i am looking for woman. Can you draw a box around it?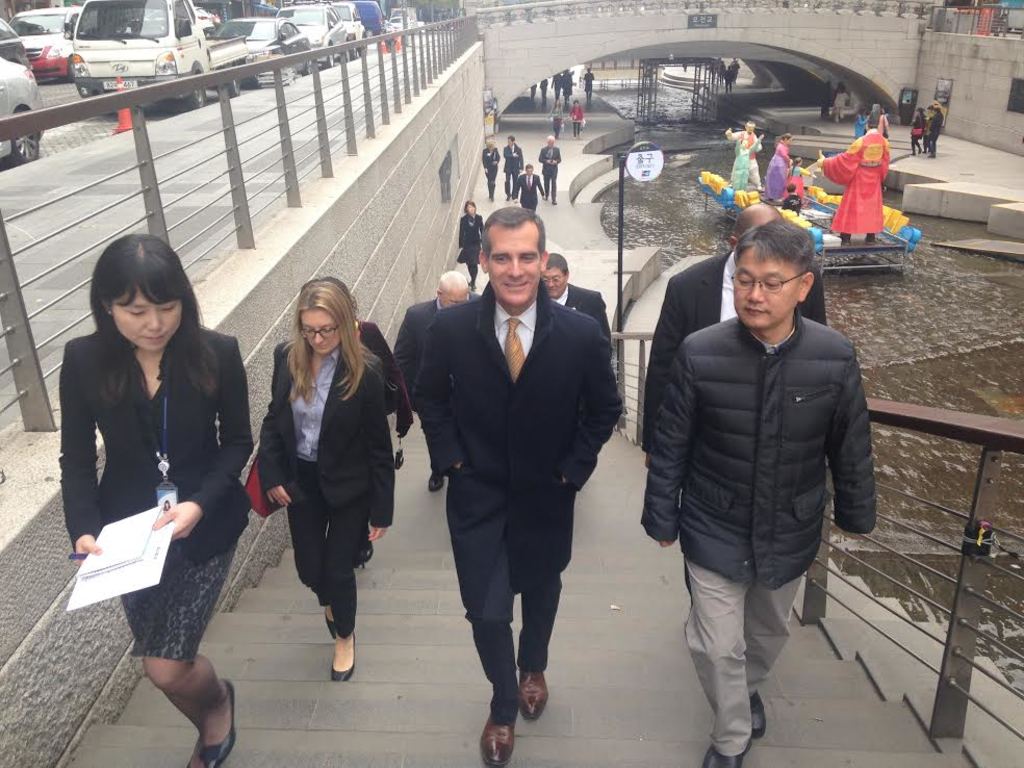
Sure, the bounding box is x1=453 y1=199 x2=485 y2=291.
